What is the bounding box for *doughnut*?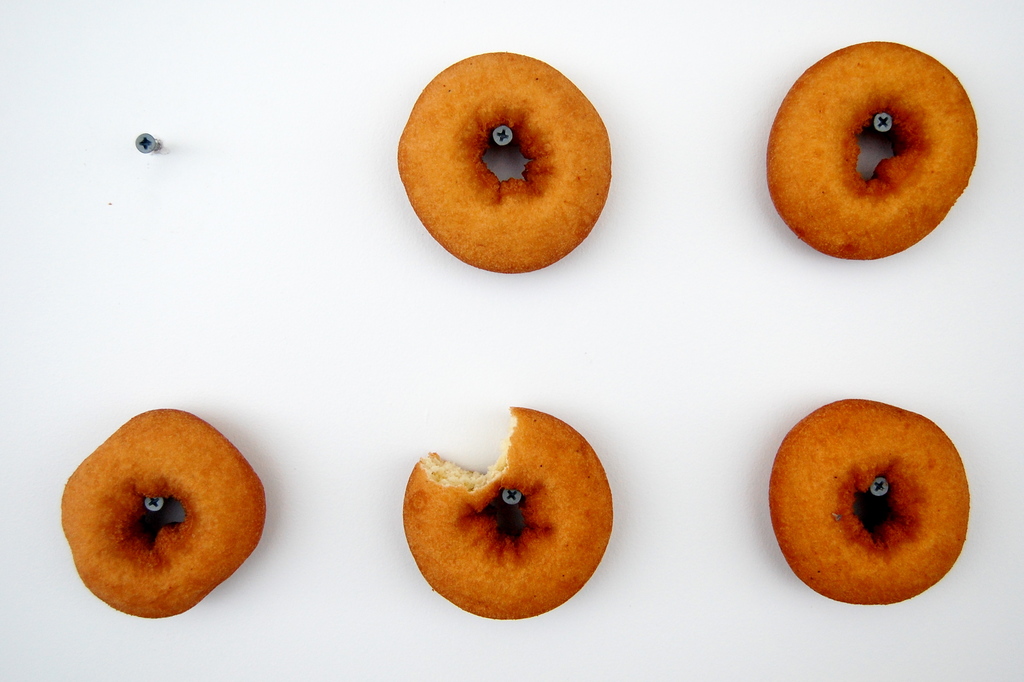
pyautogui.locateOnScreen(763, 33, 978, 264).
